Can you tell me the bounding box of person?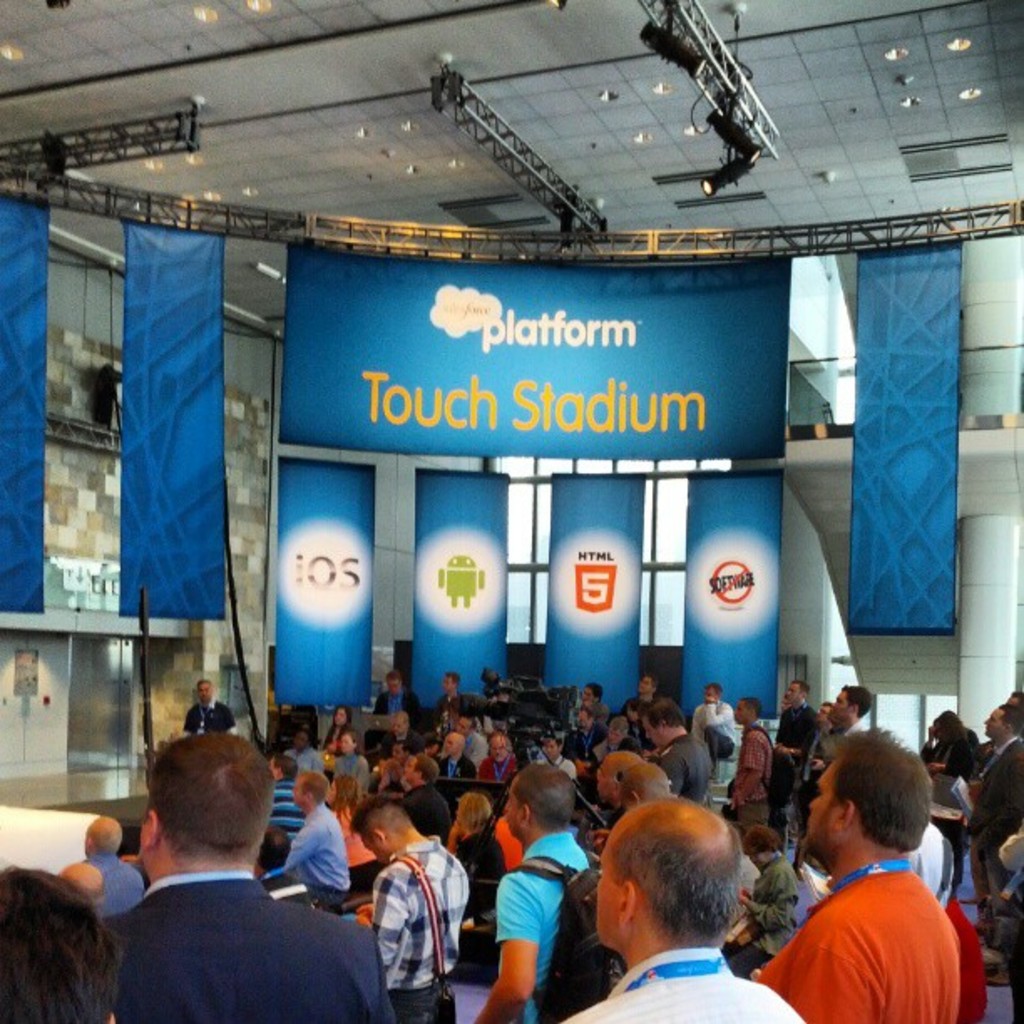
[x1=395, y1=750, x2=452, y2=843].
